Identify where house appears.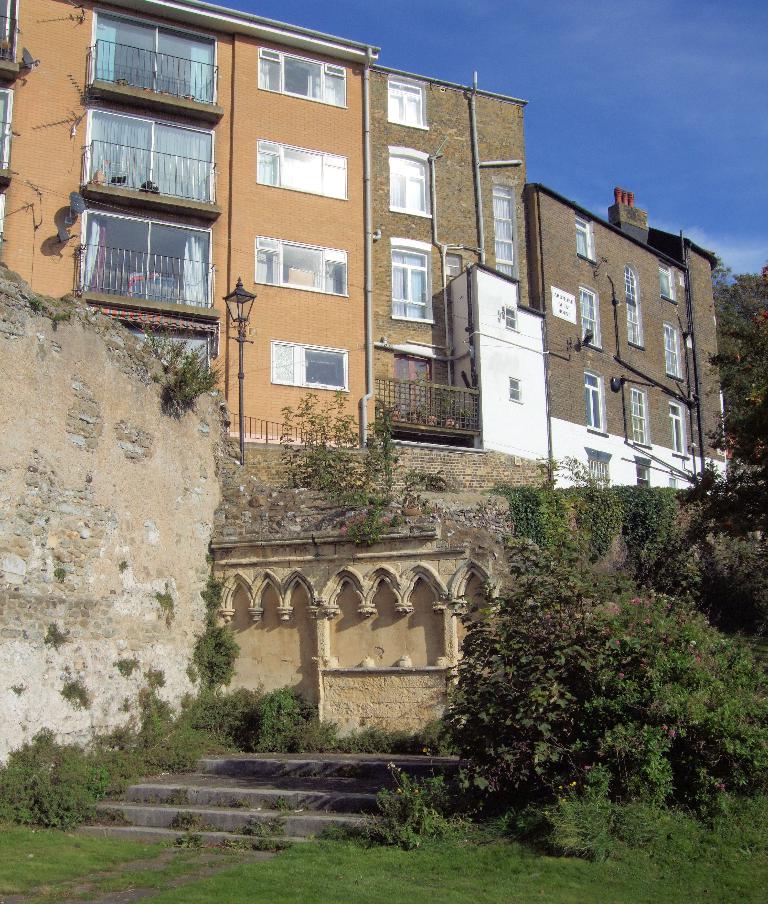
Appears at (x1=527, y1=182, x2=725, y2=498).
